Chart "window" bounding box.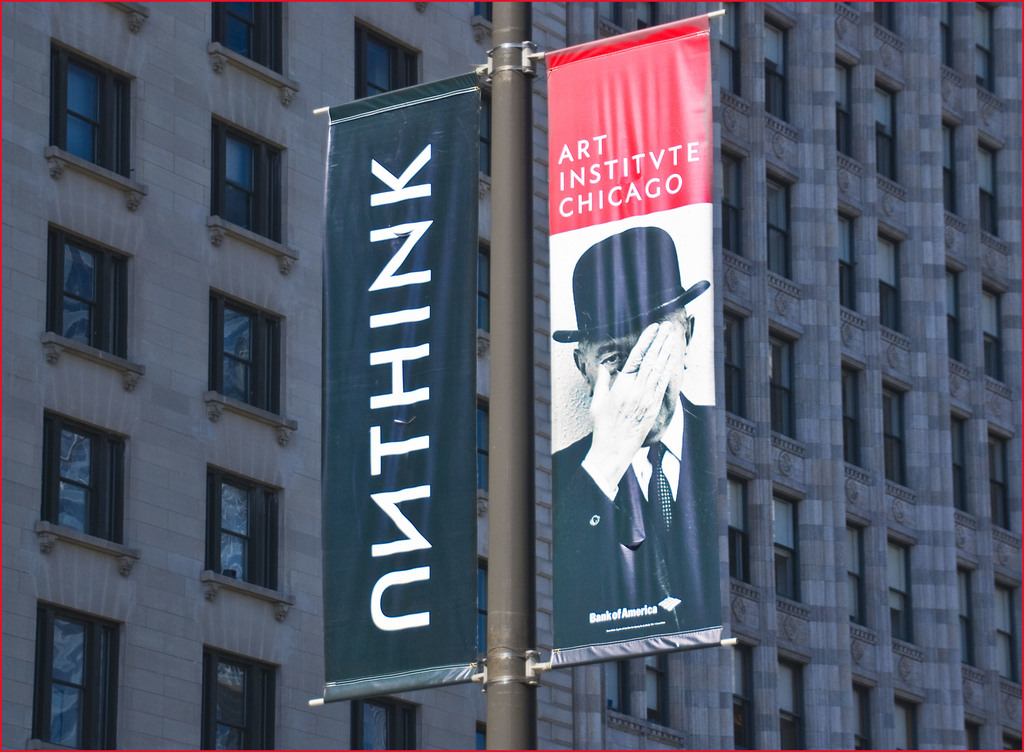
Charted: crop(42, 600, 114, 751).
